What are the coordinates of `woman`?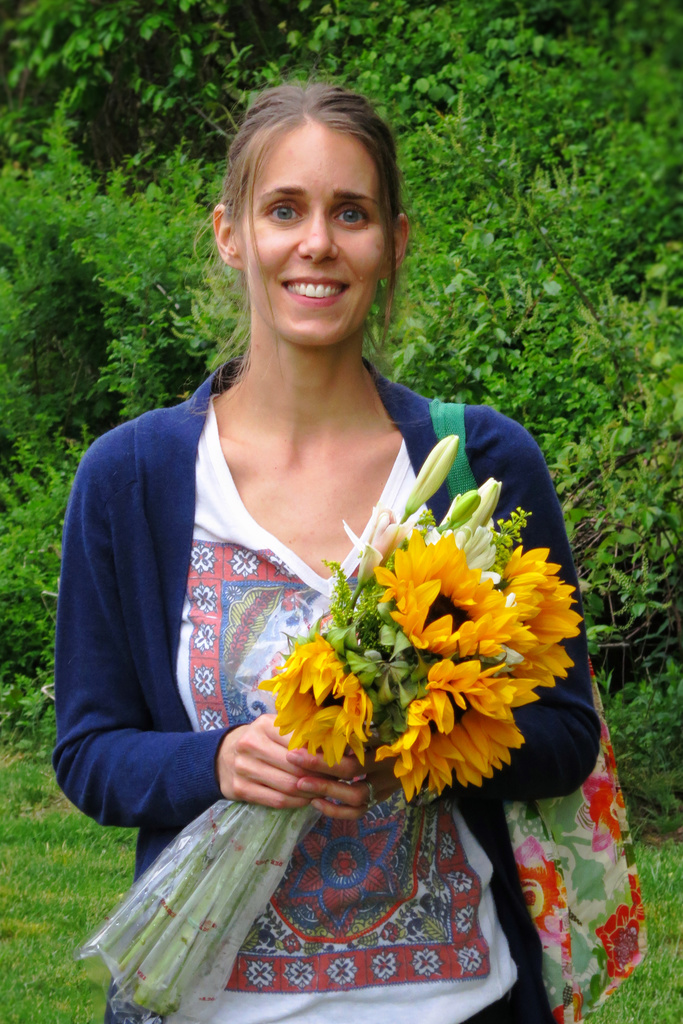
[58, 92, 597, 967].
